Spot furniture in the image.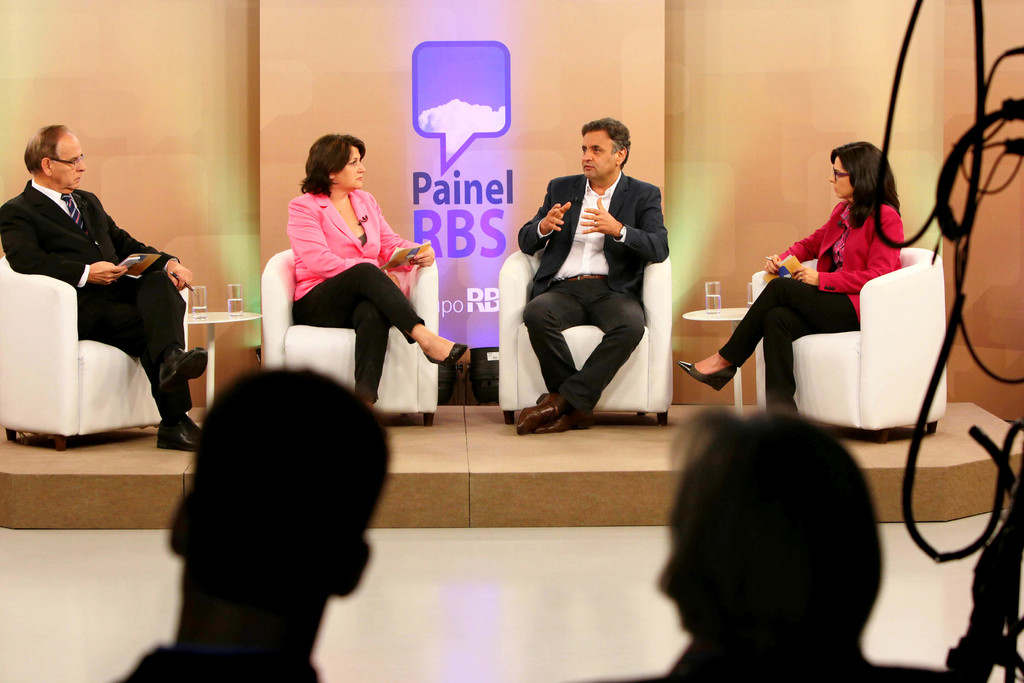
furniture found at [left=185, top=310, right=259, bottom=416].
